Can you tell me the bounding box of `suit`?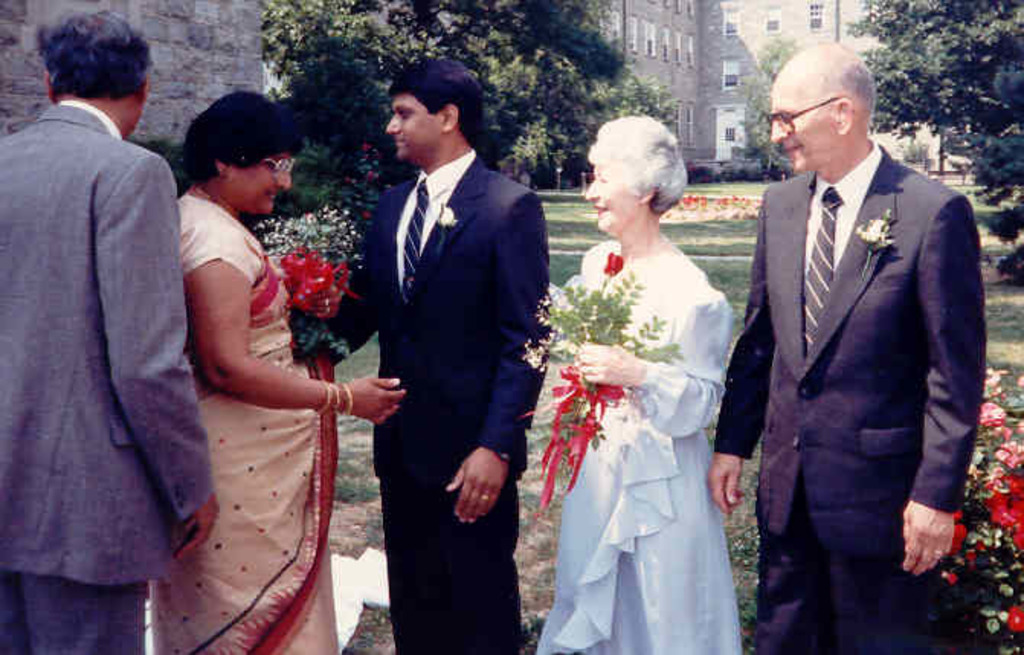
(left=713, top=137, right=990, bottom=653).
